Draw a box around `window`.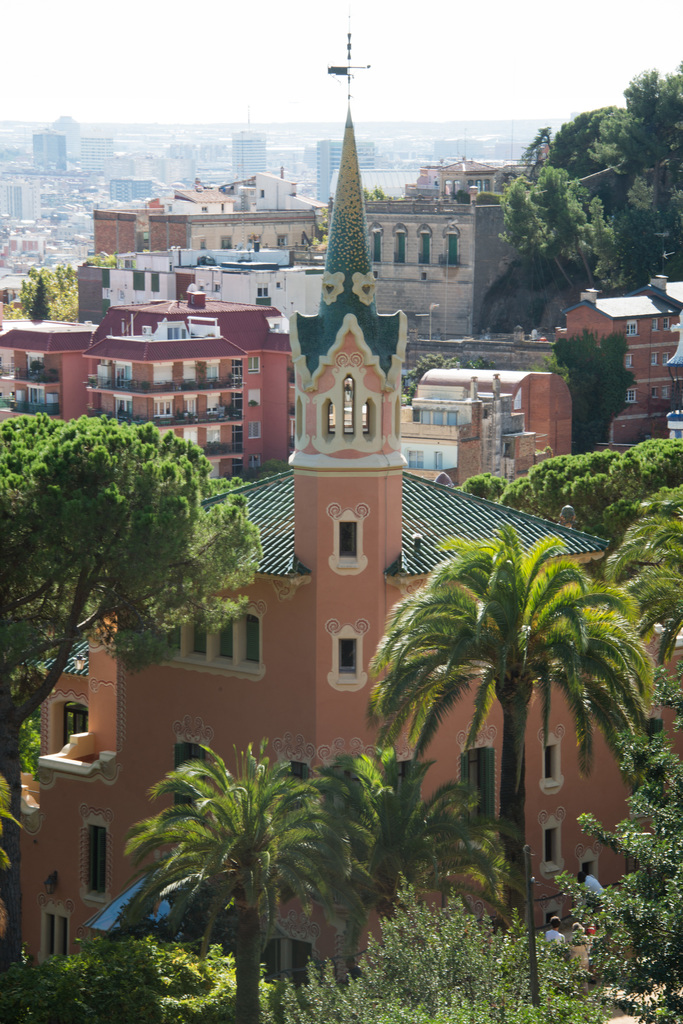
538,818,568,874.
